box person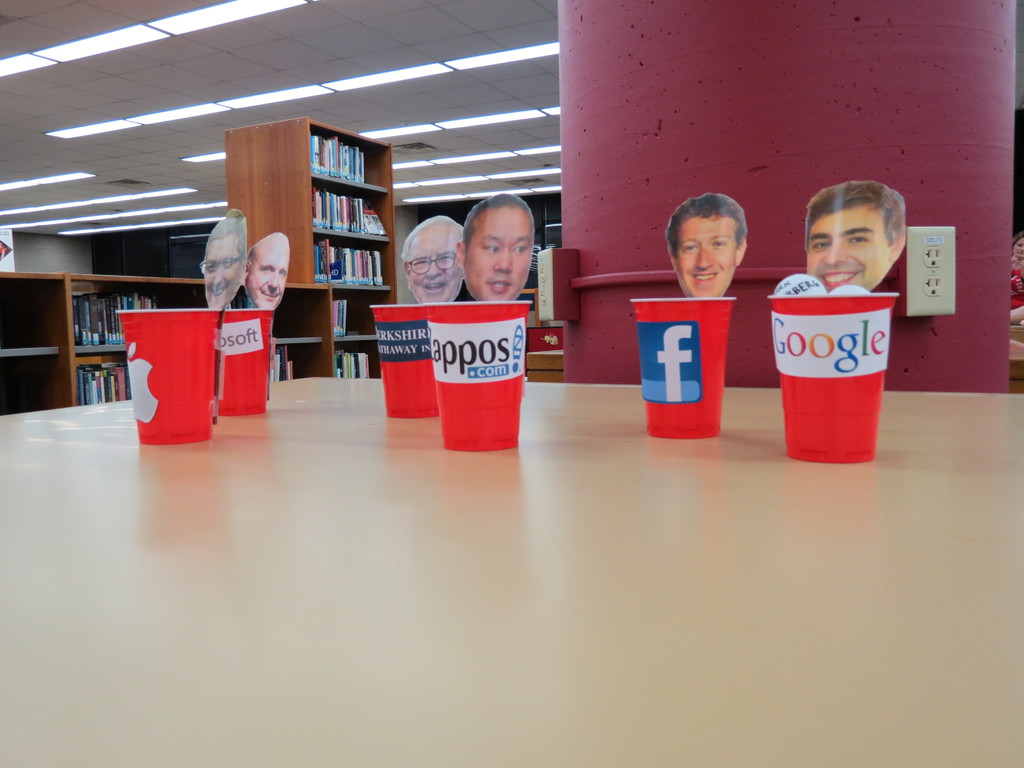
193:207:251:314
